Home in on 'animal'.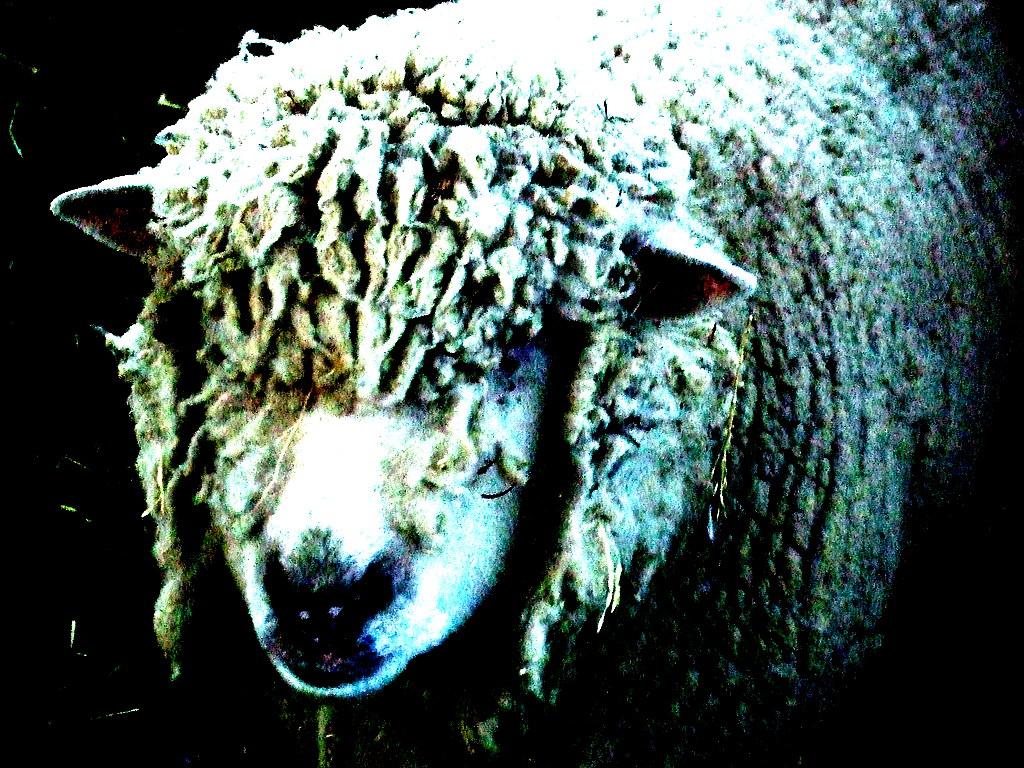
Homed in at rect(55, 0, 1023, 767).
